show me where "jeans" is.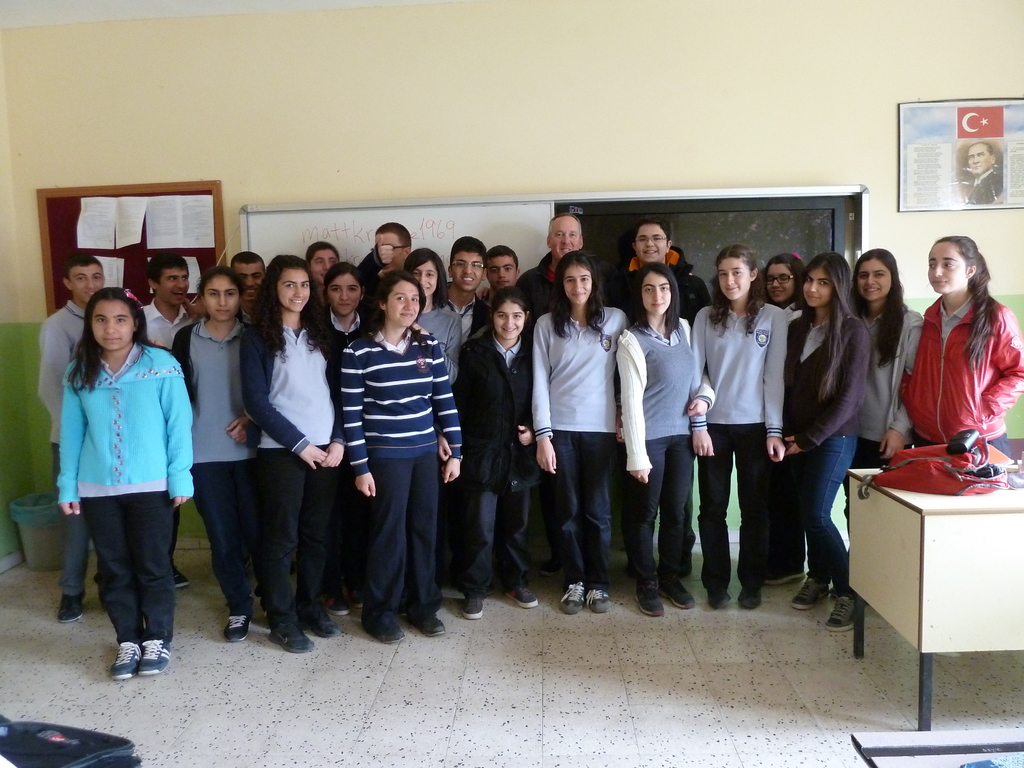
"jeans" is at (left=797, top=437, right=858, bottom=596).
